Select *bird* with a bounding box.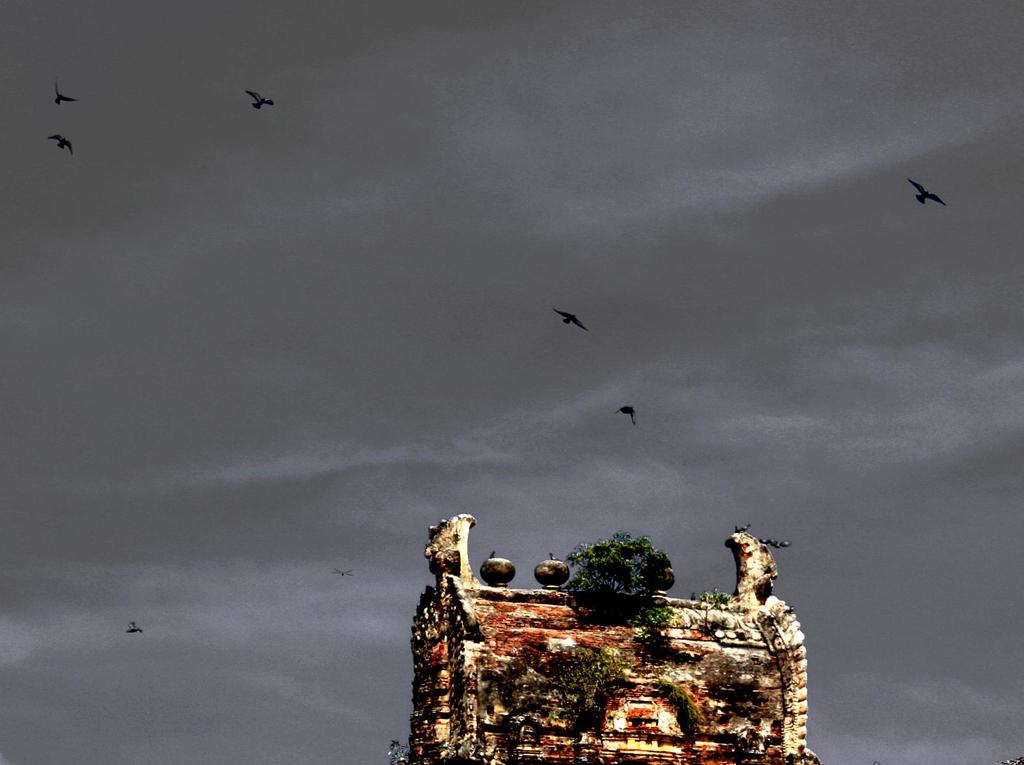
(left=612, top=403, right=635, bottom=430).
